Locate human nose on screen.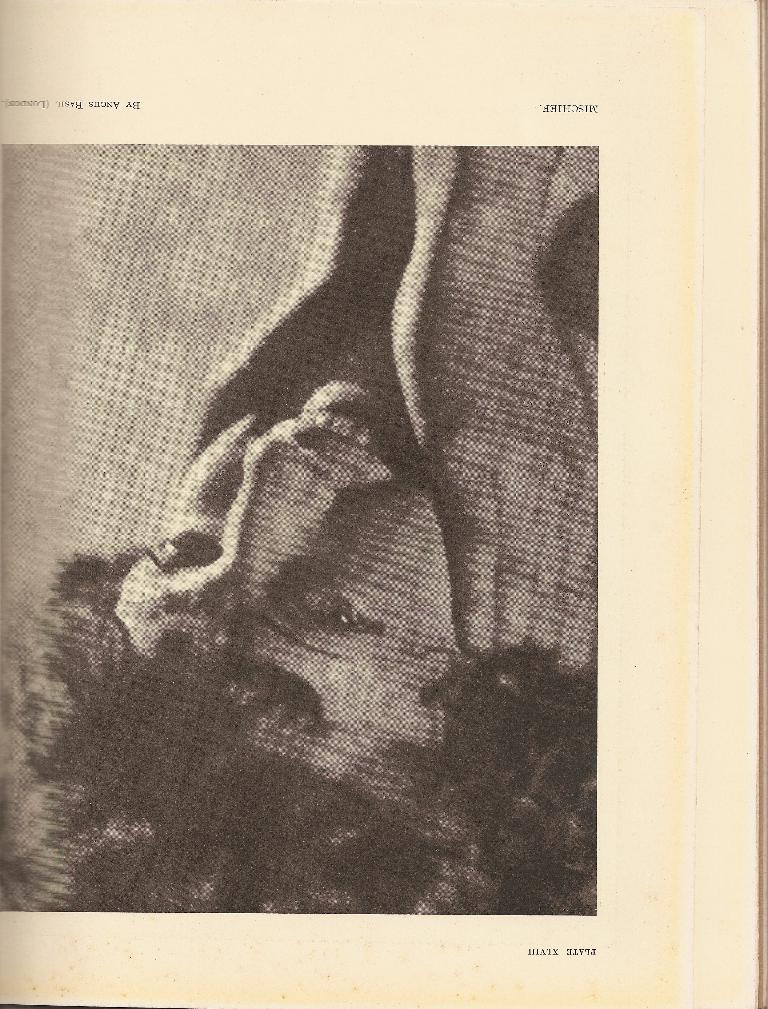
On screen at bbox=(217, 437, 339, 597).
